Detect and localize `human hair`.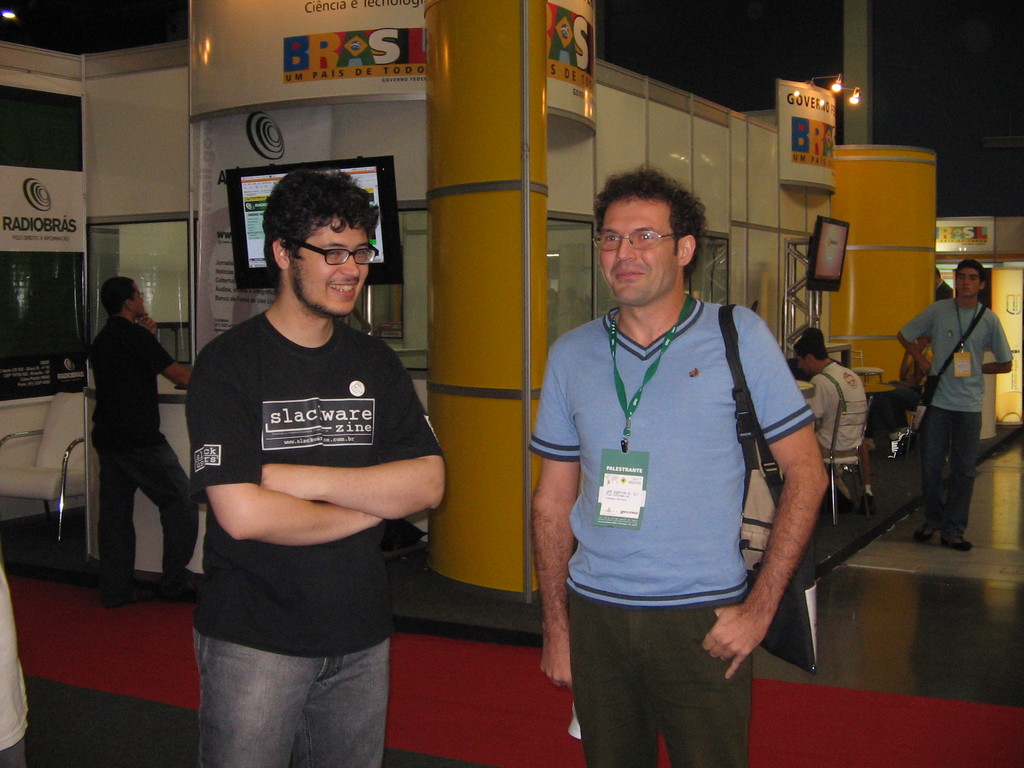
Localized at locate(255, 173, 366, 285).
